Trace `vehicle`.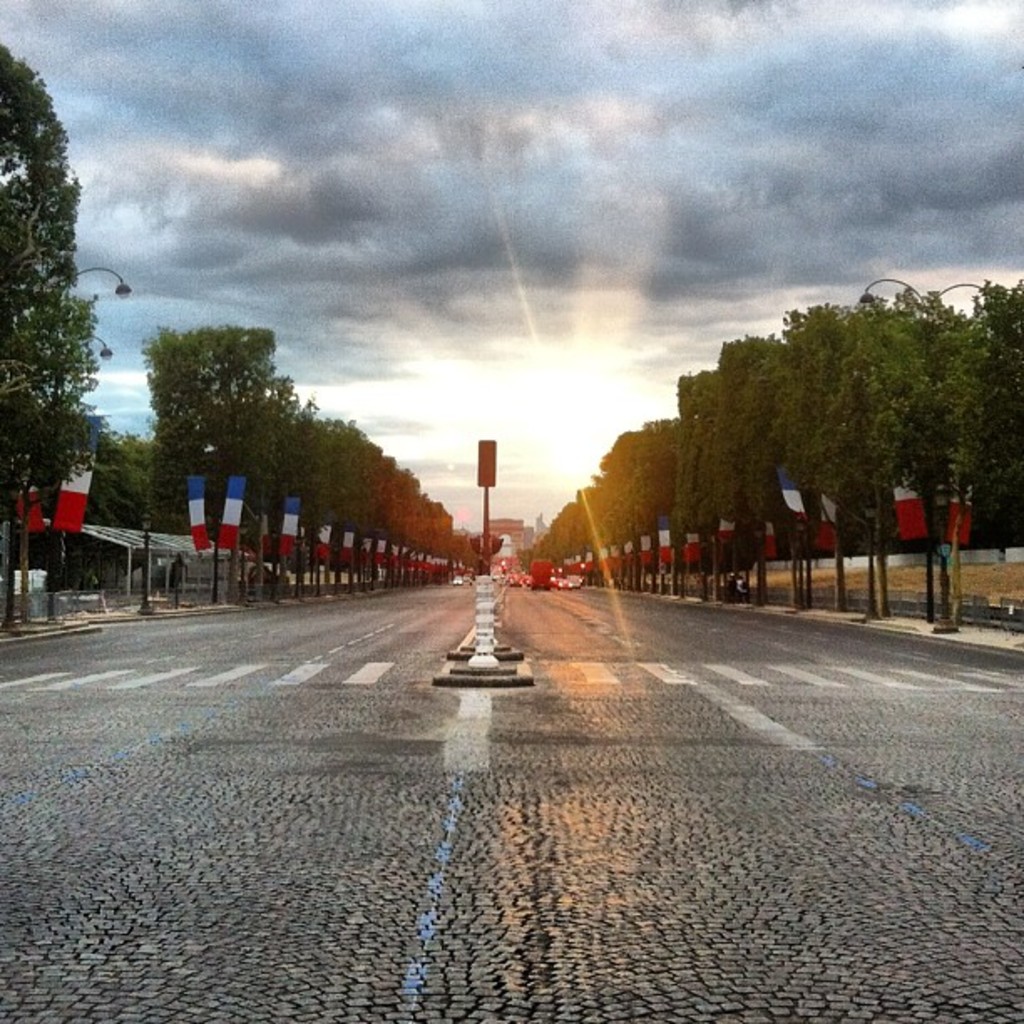
Traced to x1=514 y1=549 x2=562 y2=592.
